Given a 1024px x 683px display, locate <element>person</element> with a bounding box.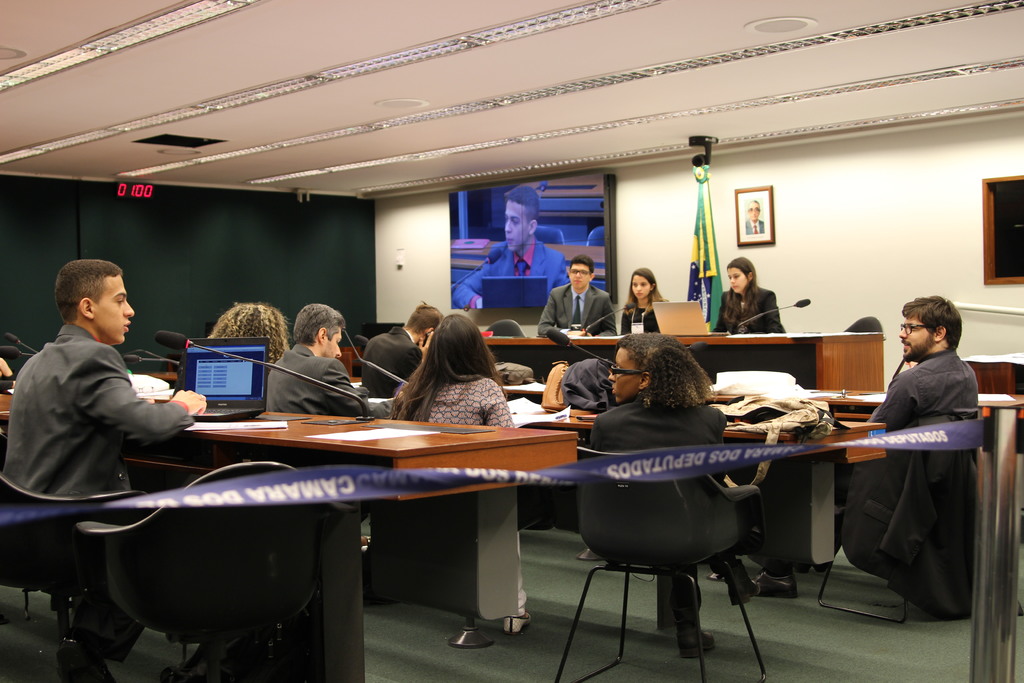
Located: box=[580, 334, 740, 656].
